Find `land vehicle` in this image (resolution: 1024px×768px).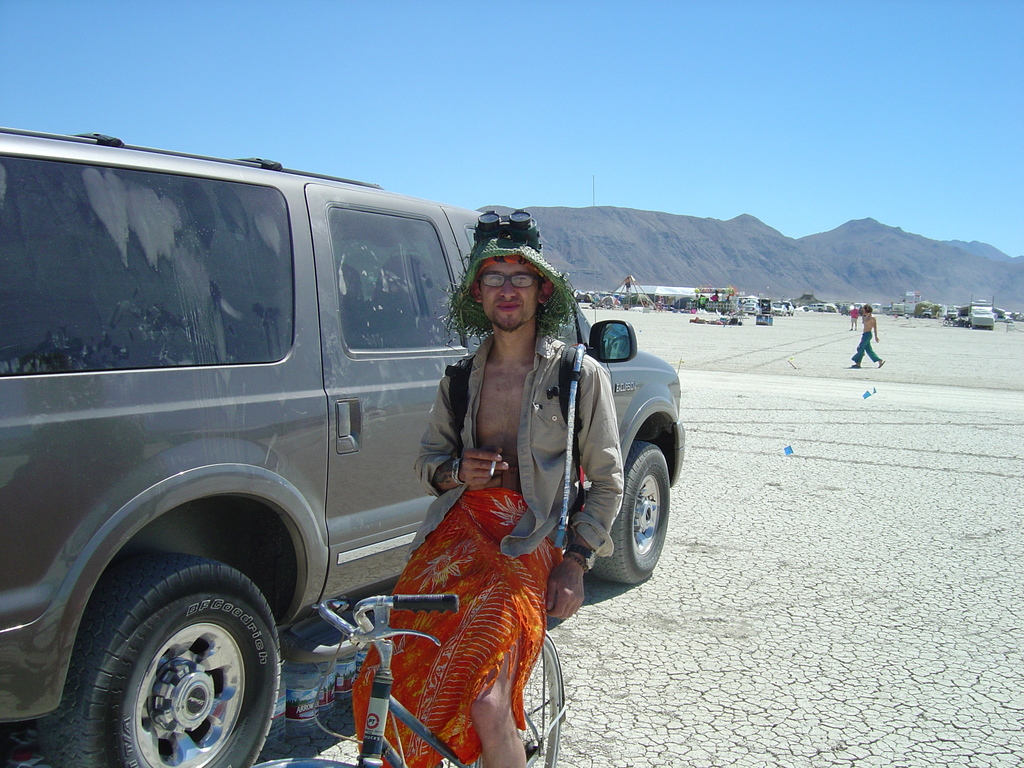
[left=0, top=129, right=696, bottom=767].
